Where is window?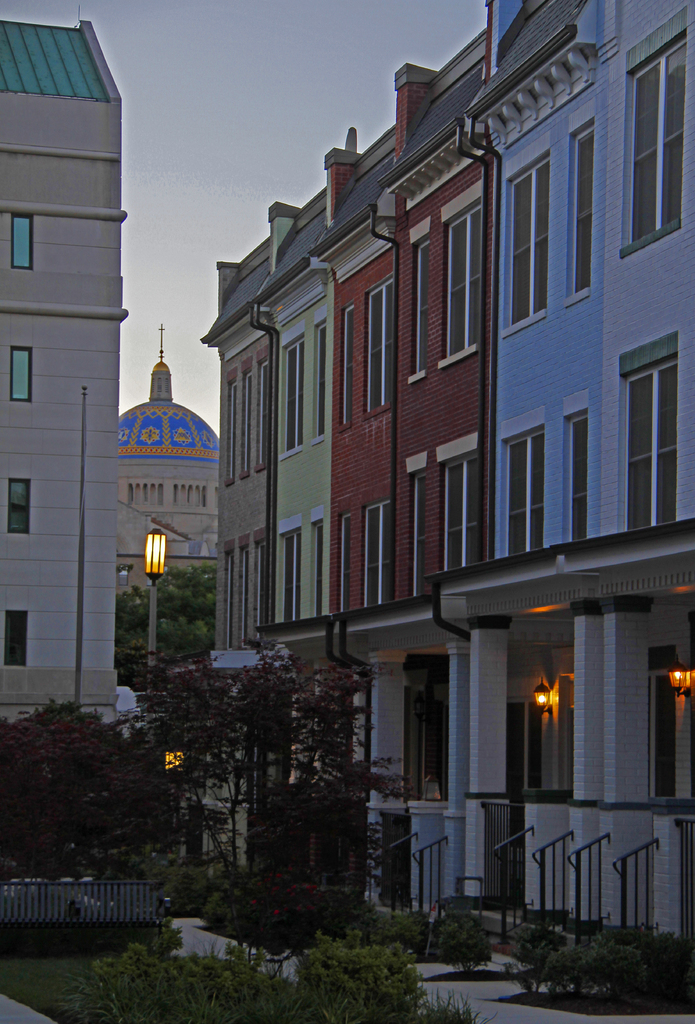
7 477 28 538.
